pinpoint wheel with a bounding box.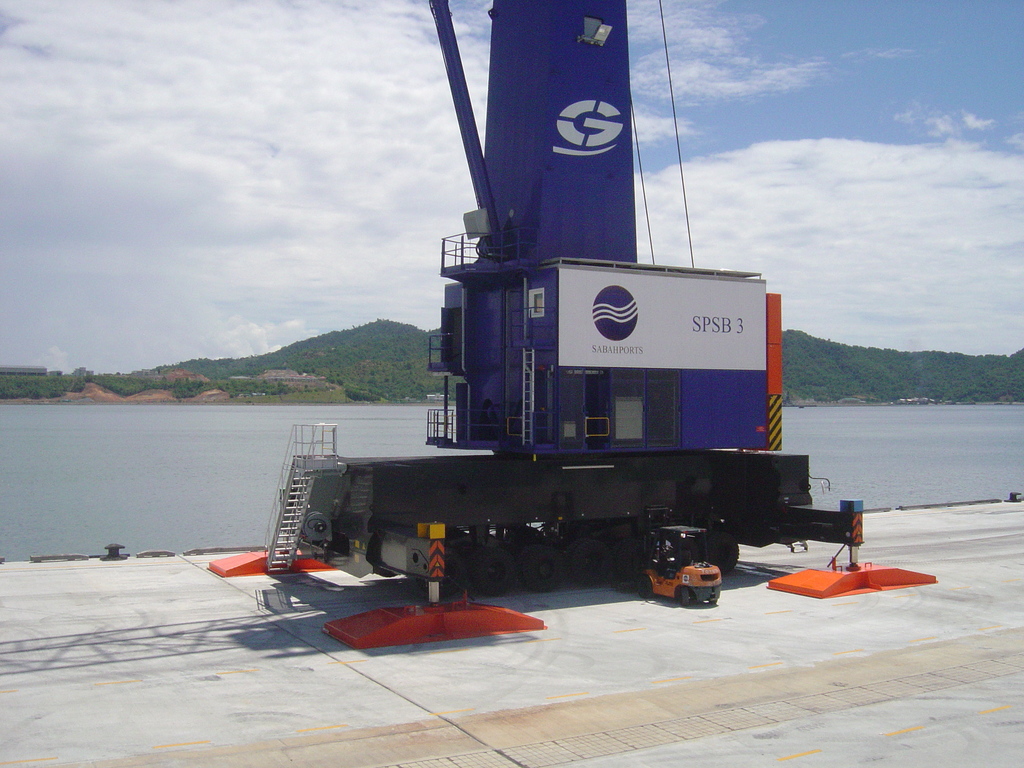
bbox=[422, 551, 468, 597].
